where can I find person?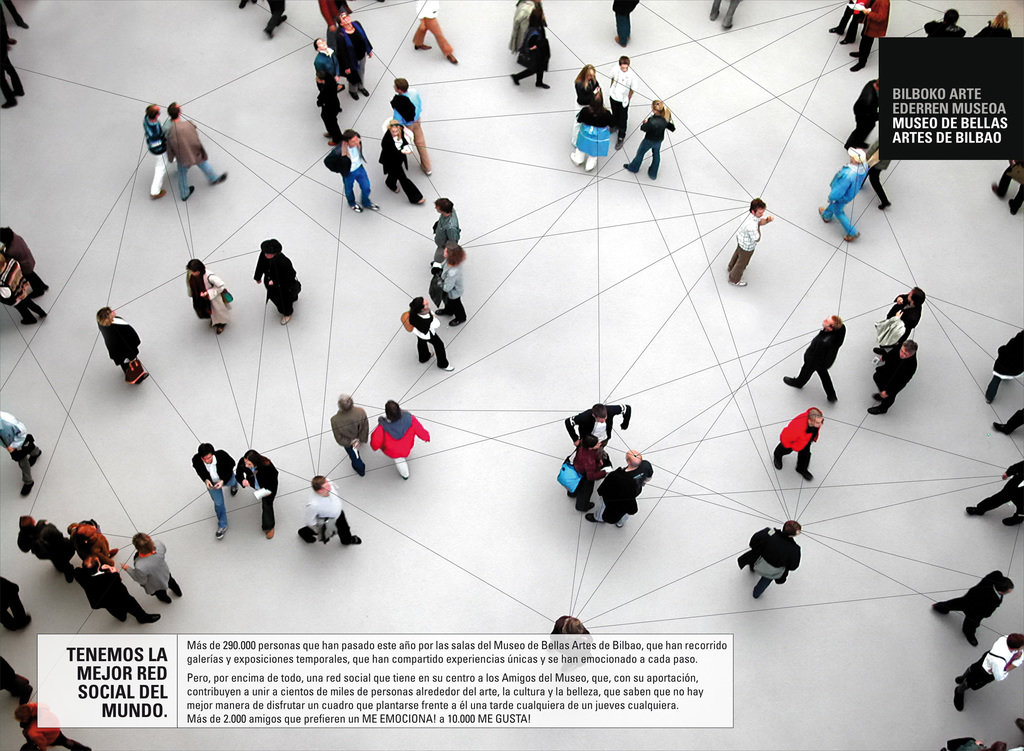
You can find it at x1=12 y1=701 x2=88 y2=750.
